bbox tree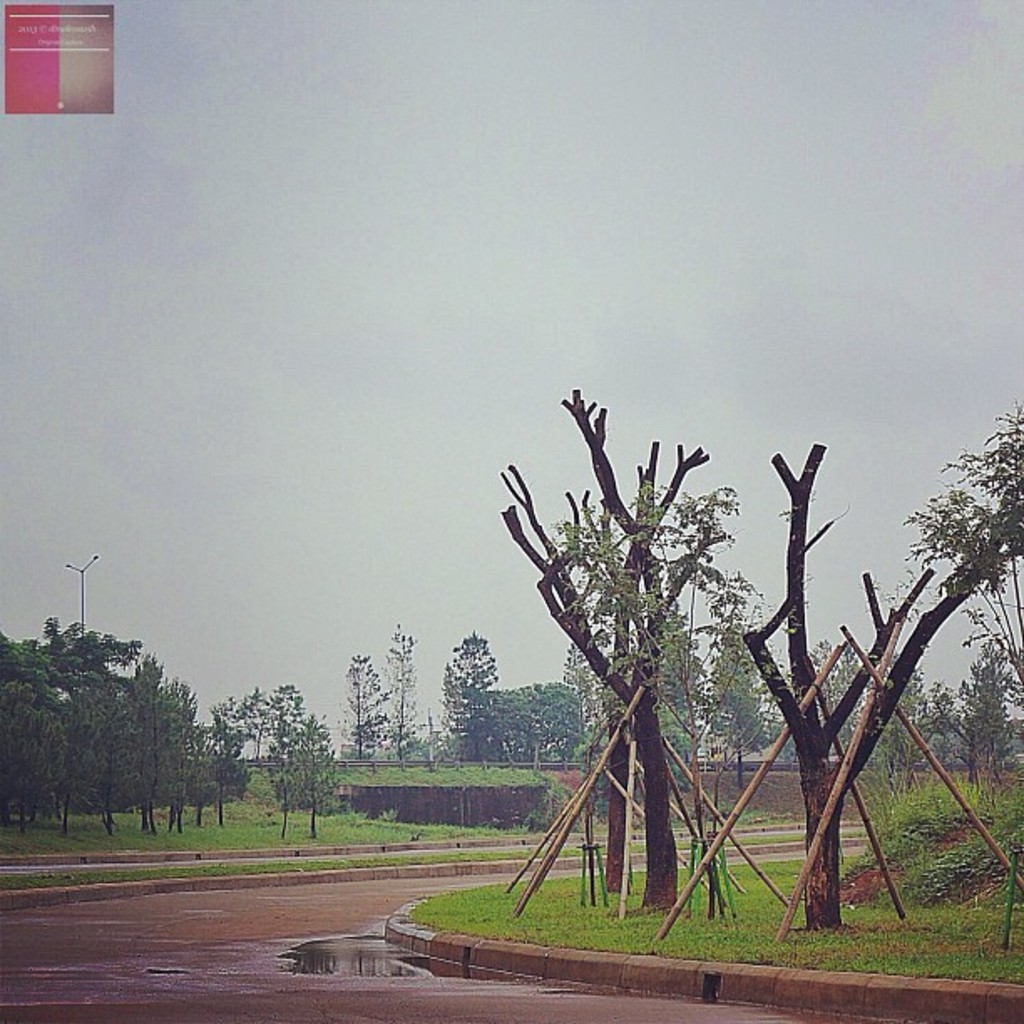
[440, 621, 500, 770]
